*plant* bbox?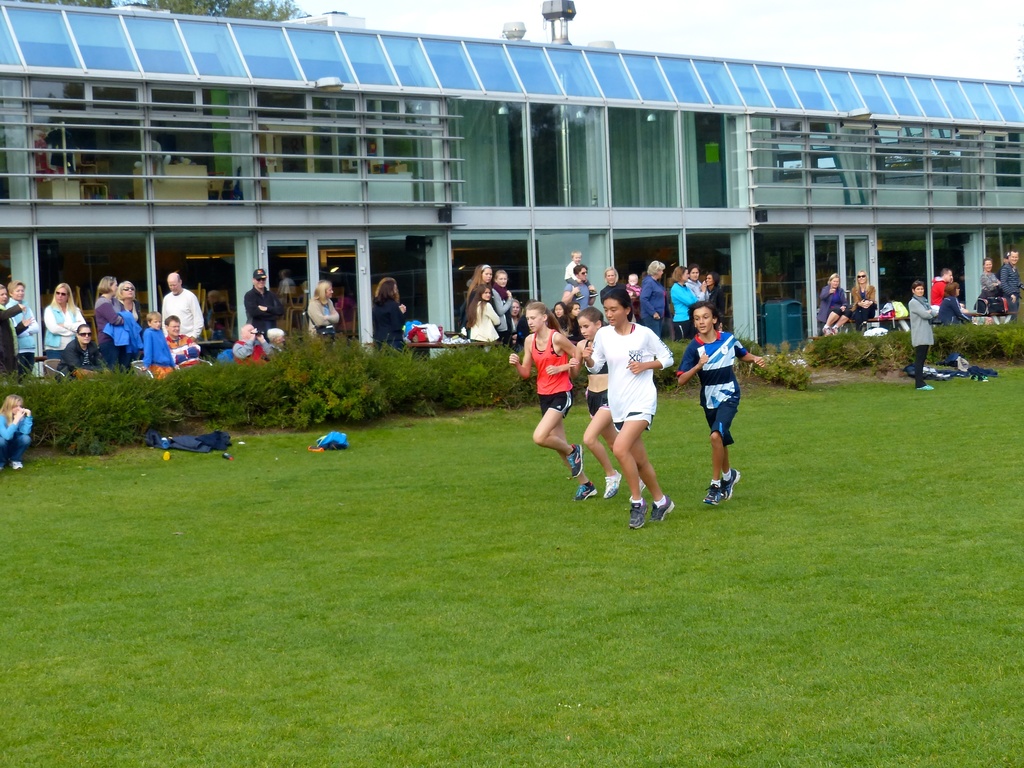
(left=0, top=352, right=230, bottom=464)
